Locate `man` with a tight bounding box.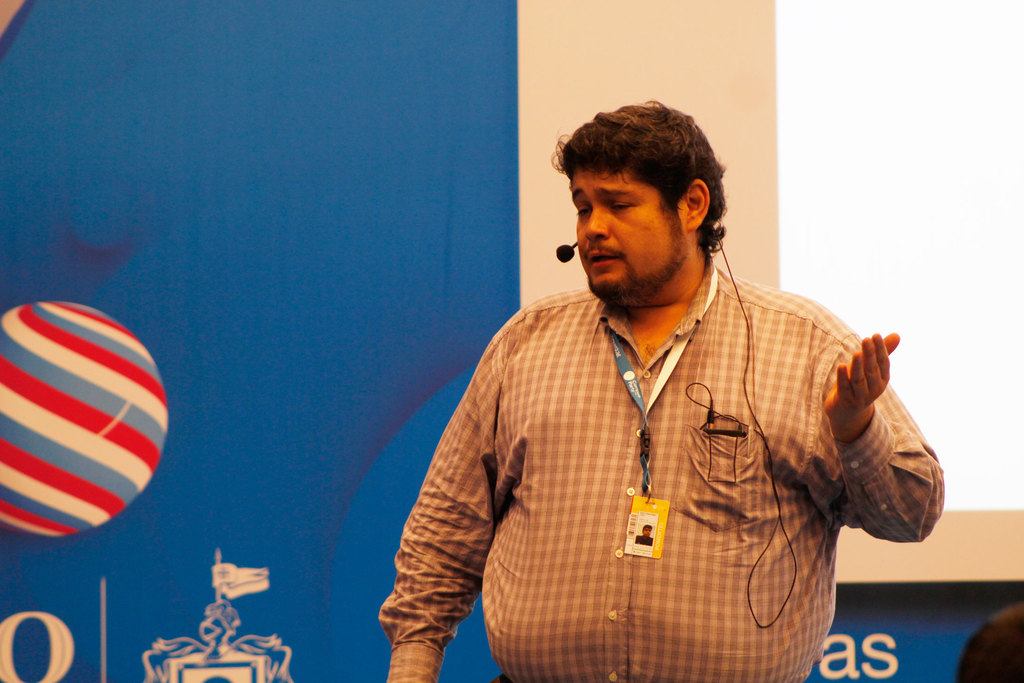
bbox=(363, 77, 933, 681).
